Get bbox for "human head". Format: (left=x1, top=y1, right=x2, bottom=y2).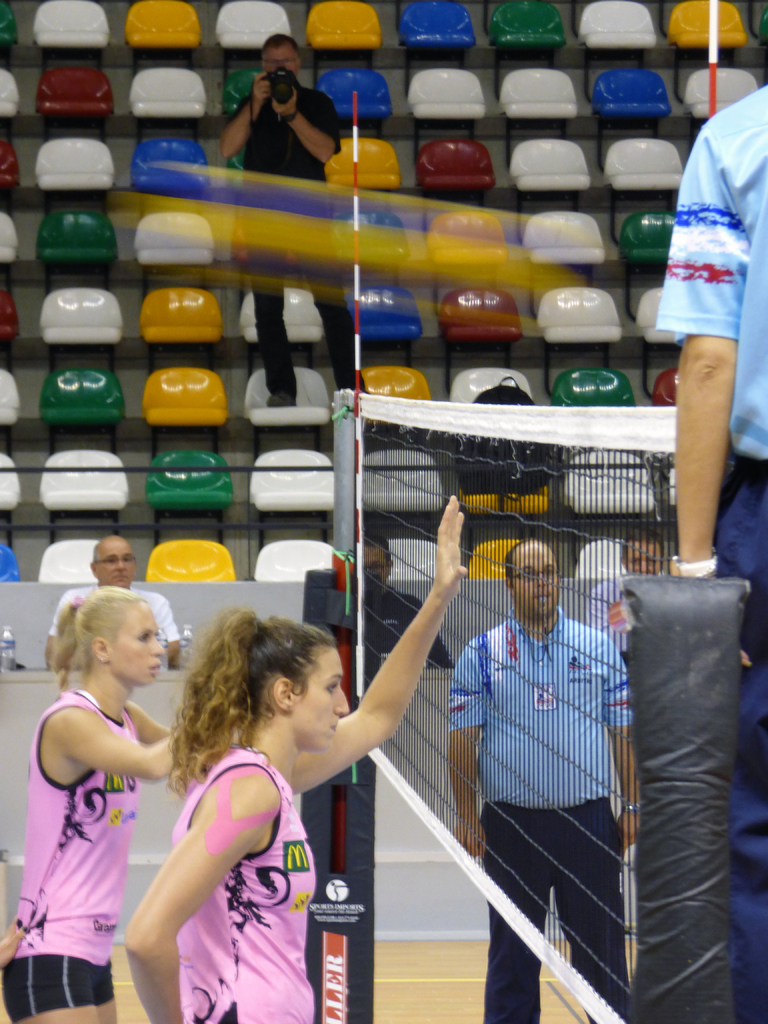
(left=248, top=617, right=348, bottom=753).
